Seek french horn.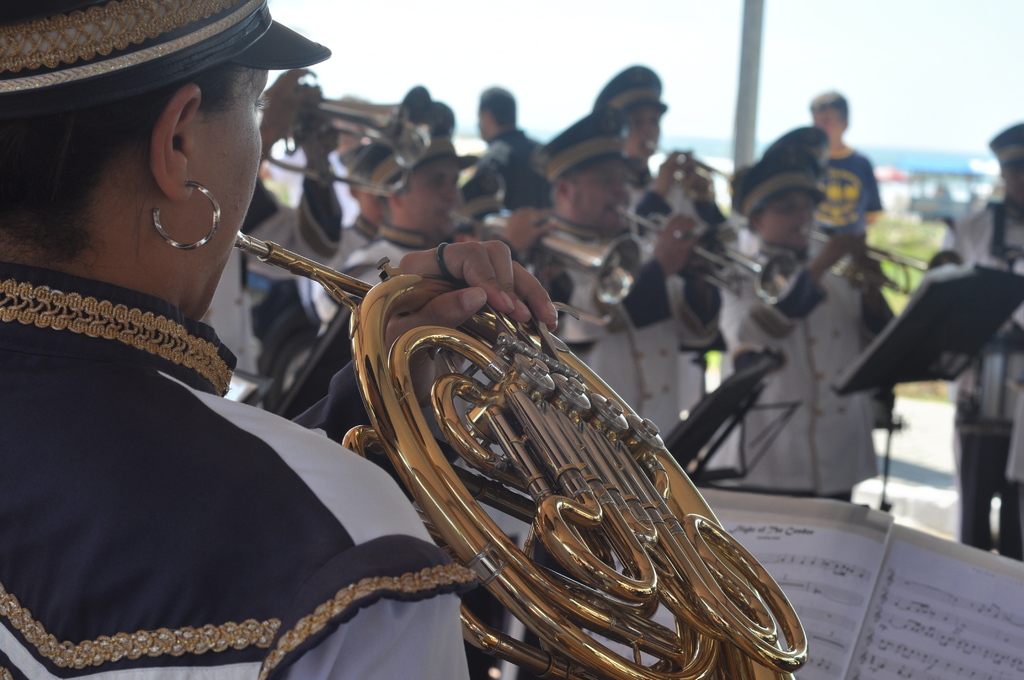
(x1=237, y1=239, x2=788, y2=679).
